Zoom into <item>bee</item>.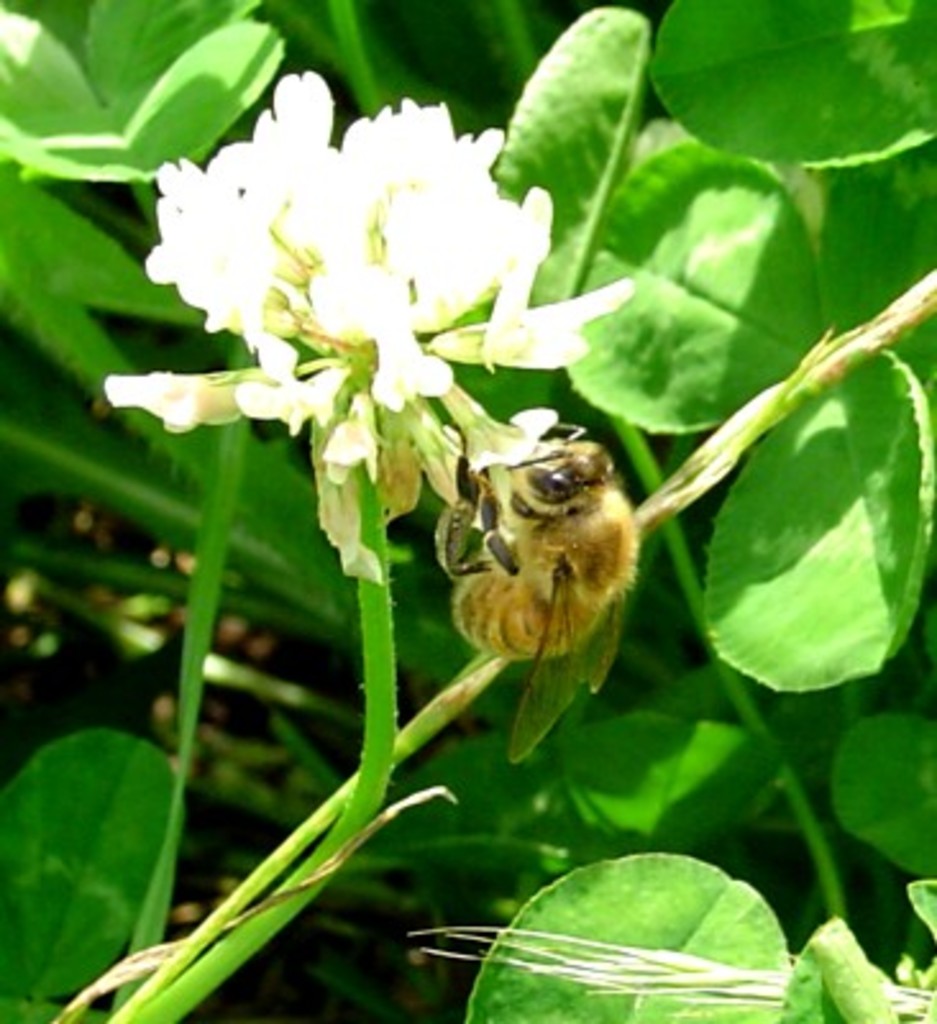
Zoom target: x1=417 y1=376 x2=678 y2=689.
